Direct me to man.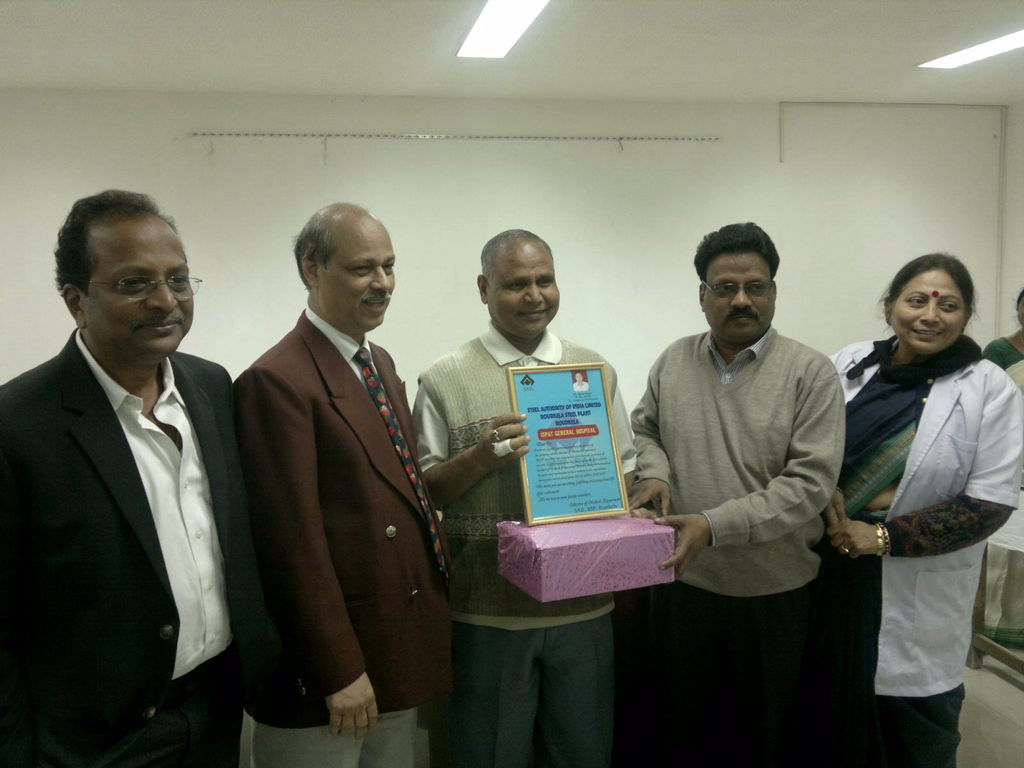
Direction: 624/223/846/767.
